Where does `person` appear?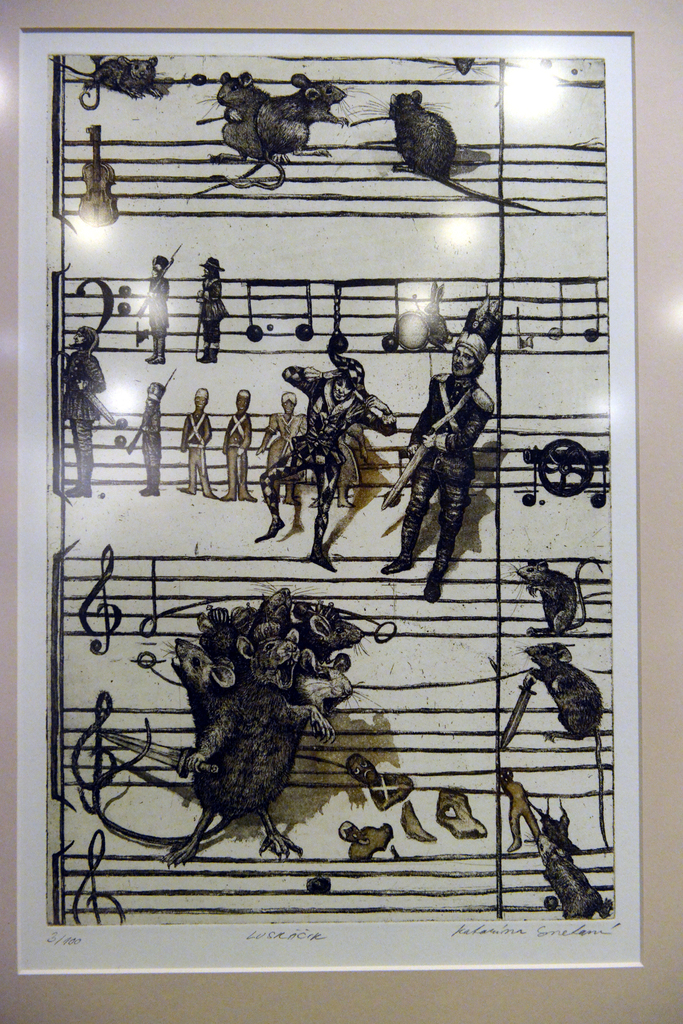
Appears at bbox(179, 387, 221, 498).
